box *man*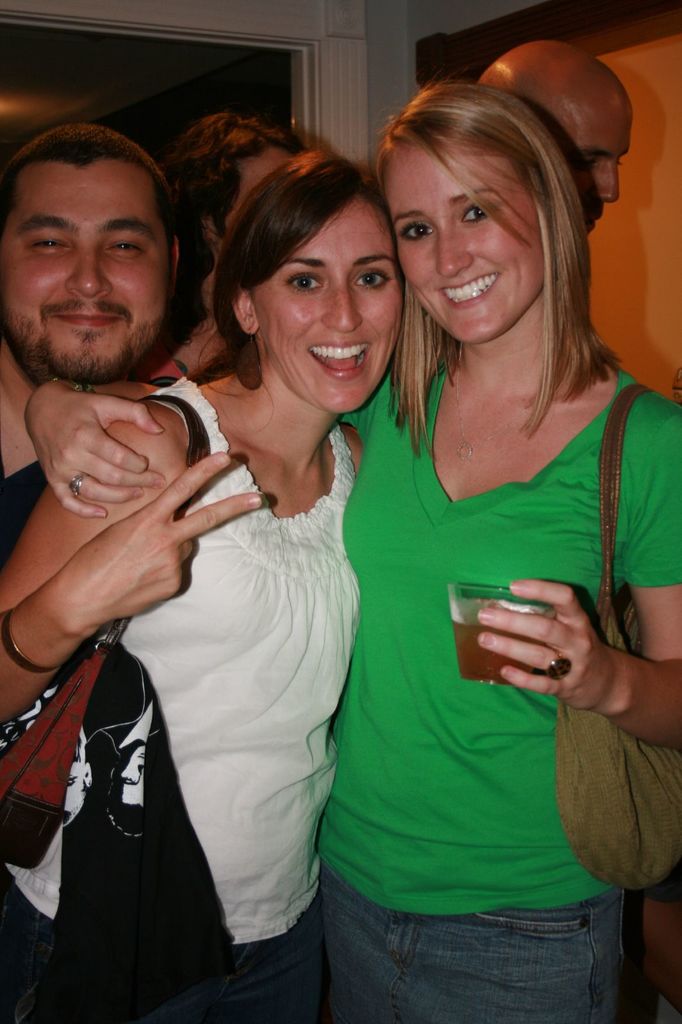
left=0, top=132, right=250, bottom=639
